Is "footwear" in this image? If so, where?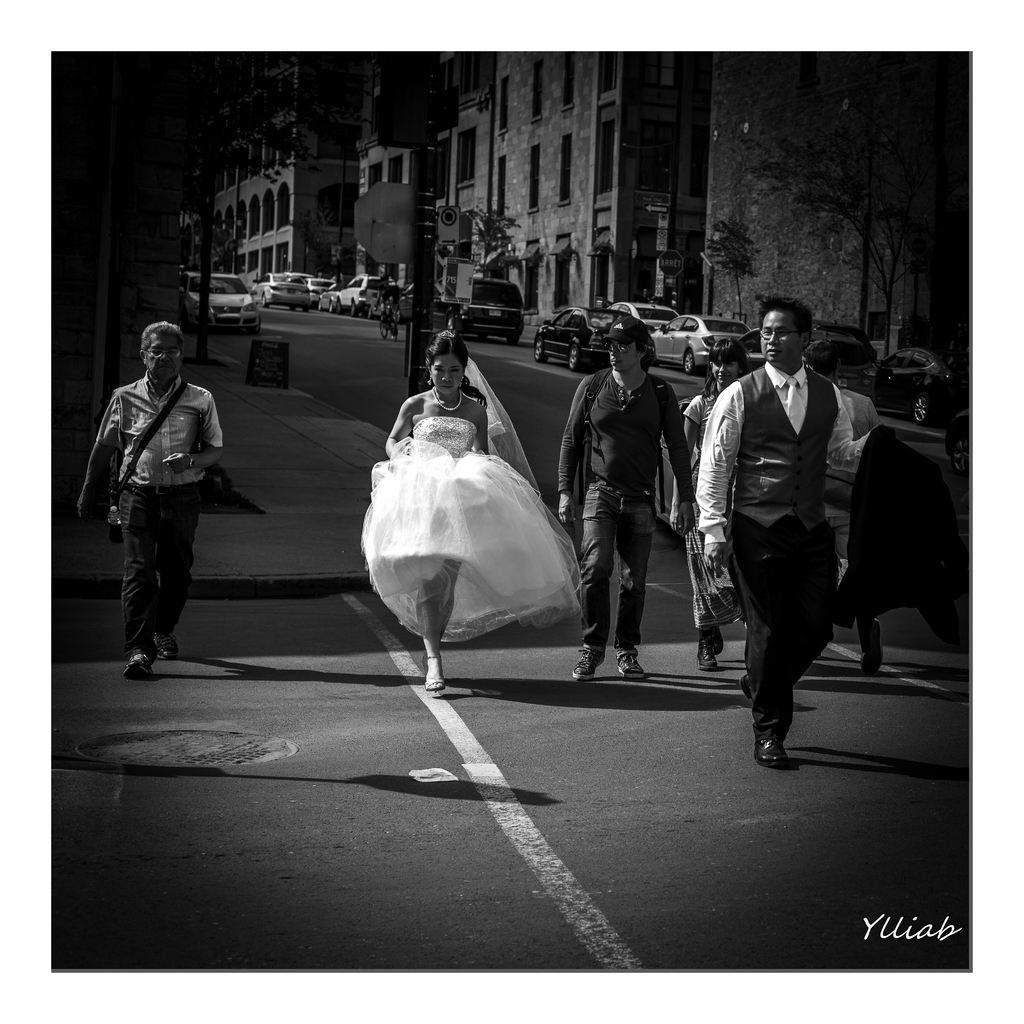
Yes, at 123, 648, 151, 676.
